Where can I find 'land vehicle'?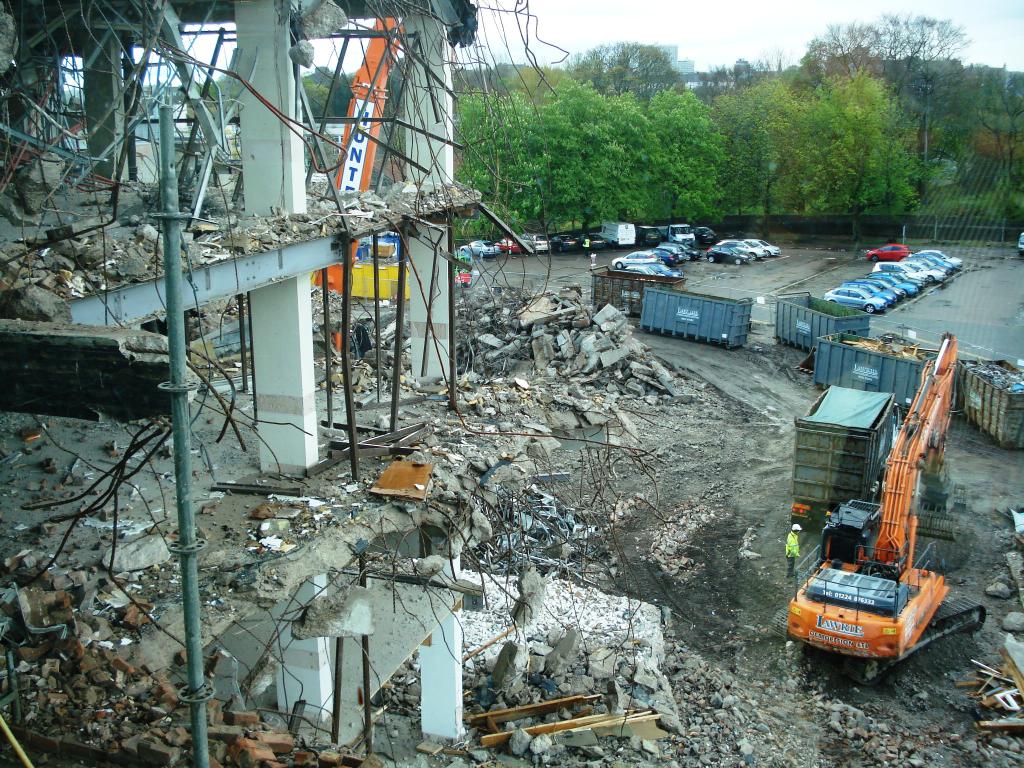
You can find it at Rect(706, 244, 754, 264).
